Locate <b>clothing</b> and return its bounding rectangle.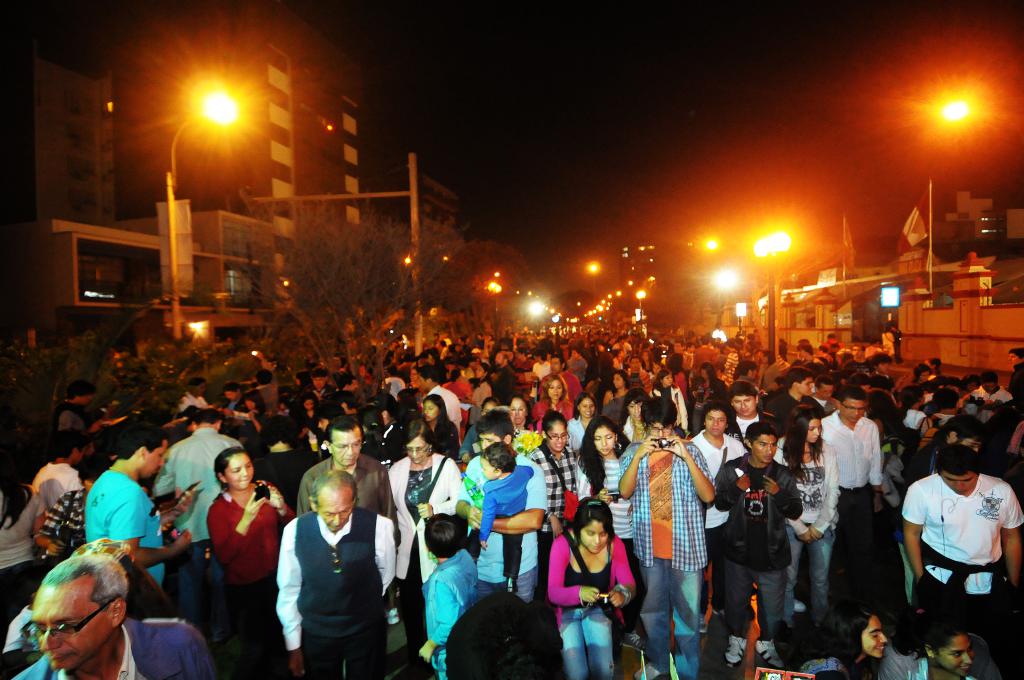
Rect(84, 467, 166, 590).
